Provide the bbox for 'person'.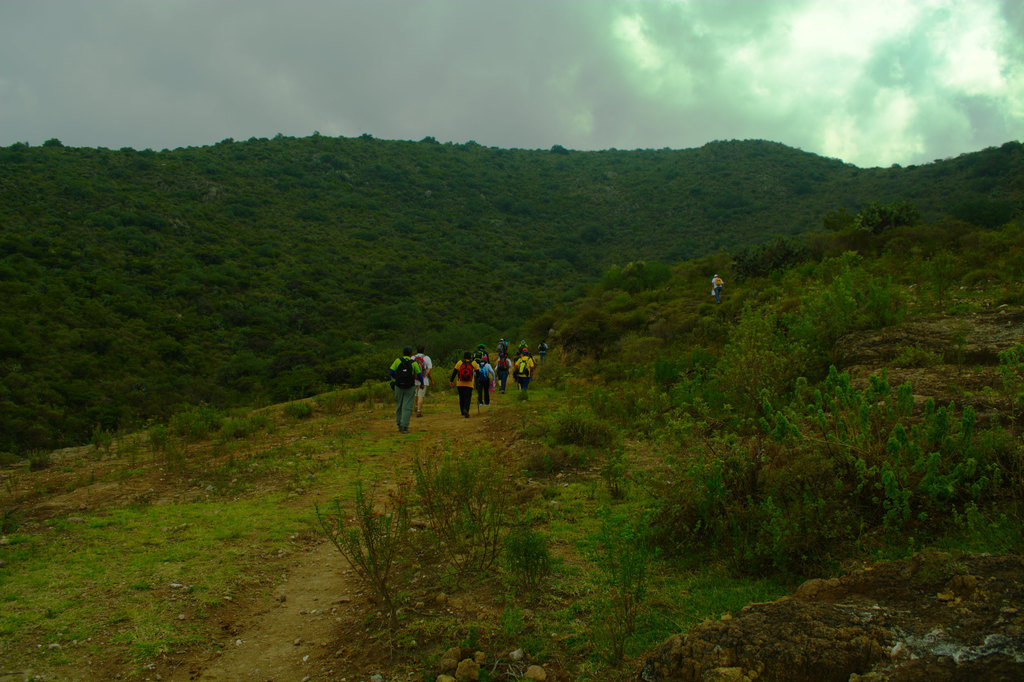
[left=495, top=332, right=507, bottom=360].
